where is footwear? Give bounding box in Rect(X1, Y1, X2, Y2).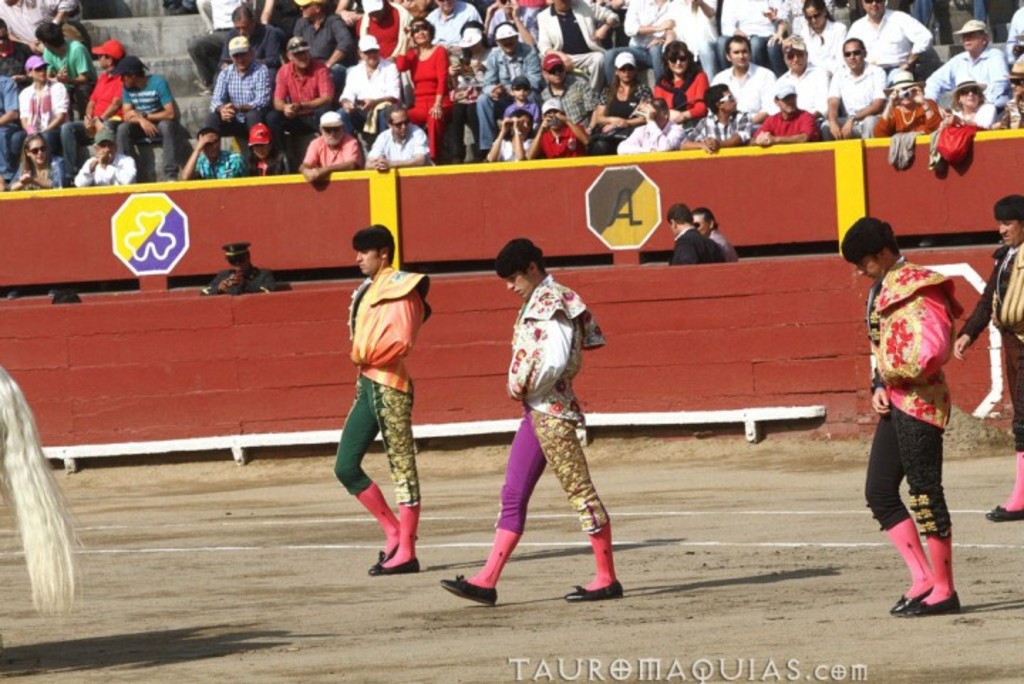
Rect(907, 589, 963, 616).
